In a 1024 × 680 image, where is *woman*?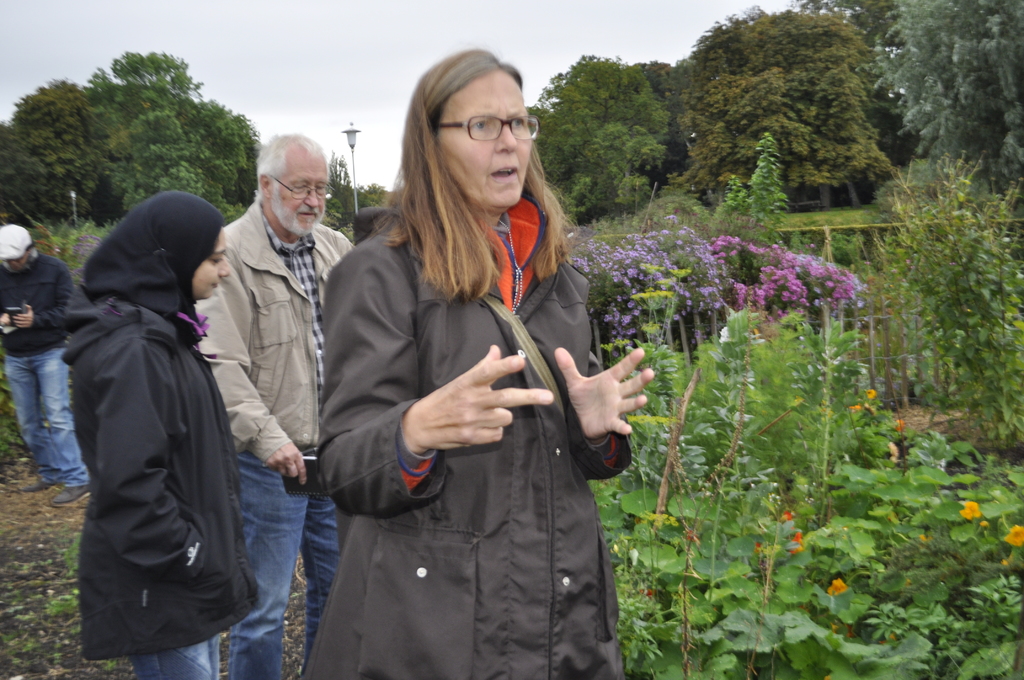
bbox(58, 190, 268, 679).
